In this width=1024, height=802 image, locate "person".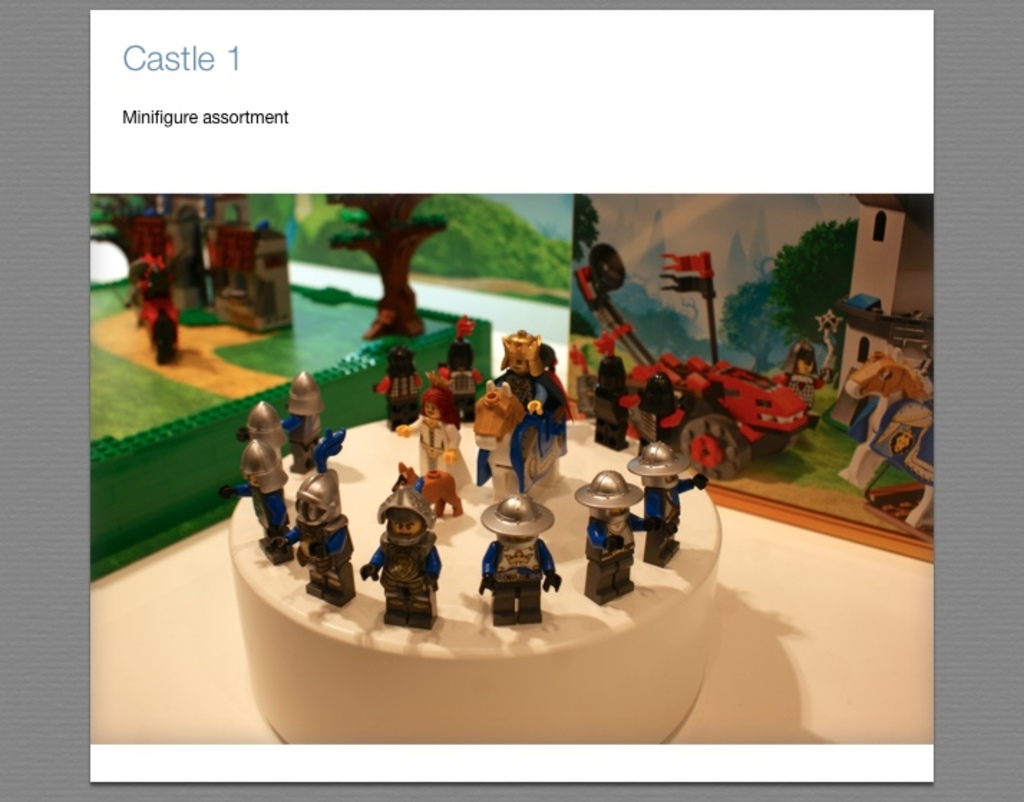
Bounding box: locate(240, 406, 277, 463).
